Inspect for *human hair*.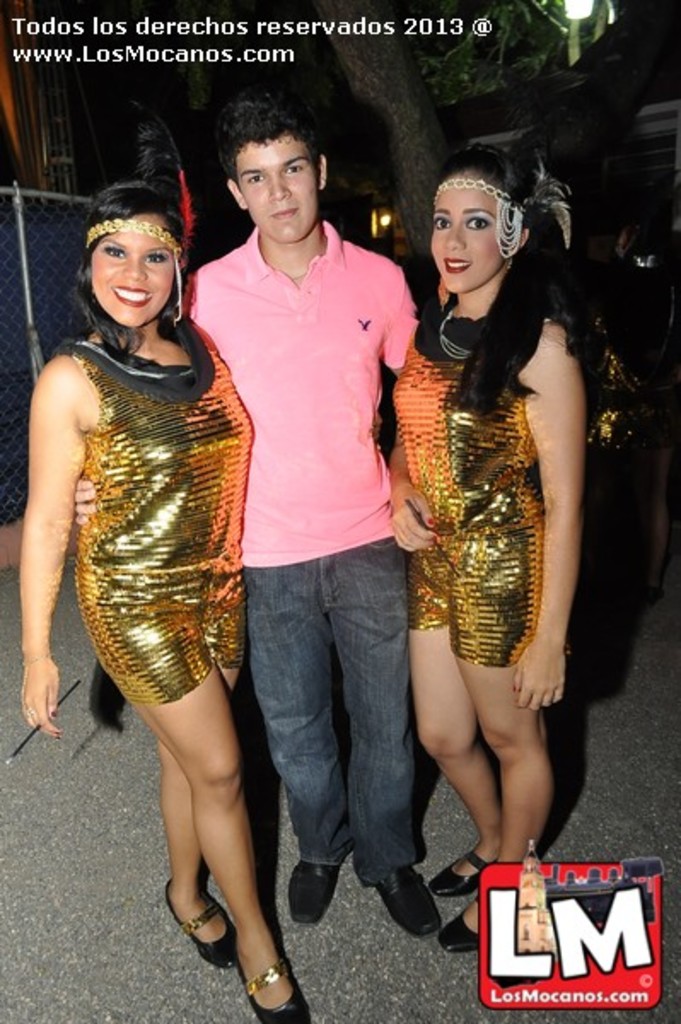
Inspection: [437,143,562,425].
